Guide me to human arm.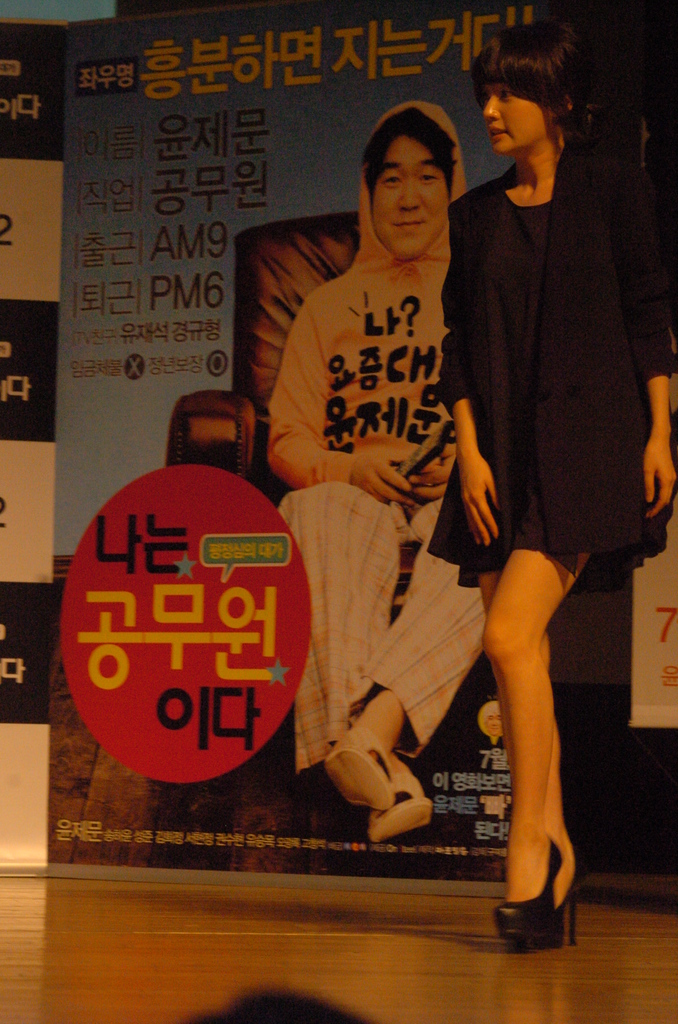
Guidance: <region>436, 218, 515, 548</region>.
